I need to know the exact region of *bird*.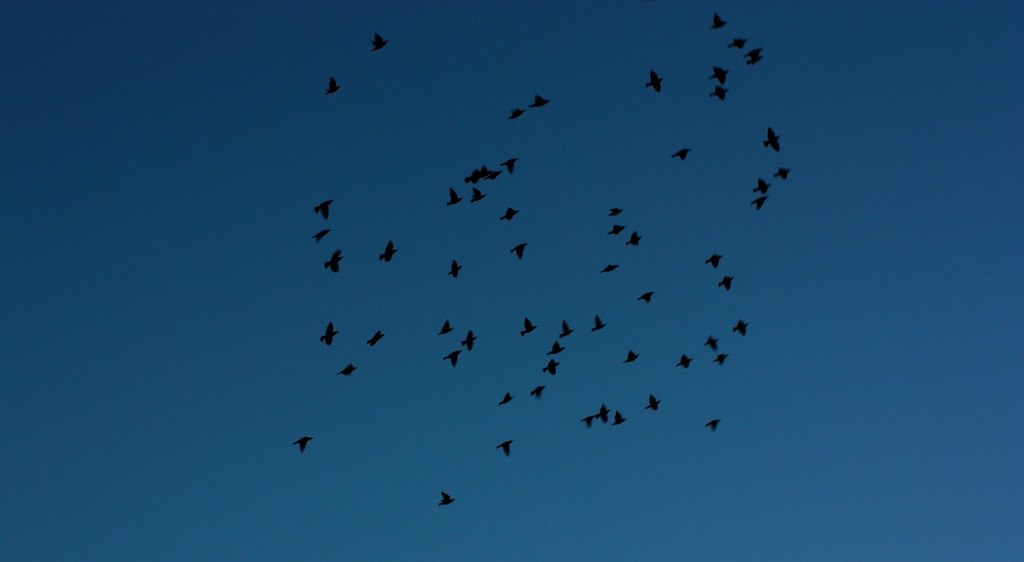
Region: <box>602,222,627,242</box>.
